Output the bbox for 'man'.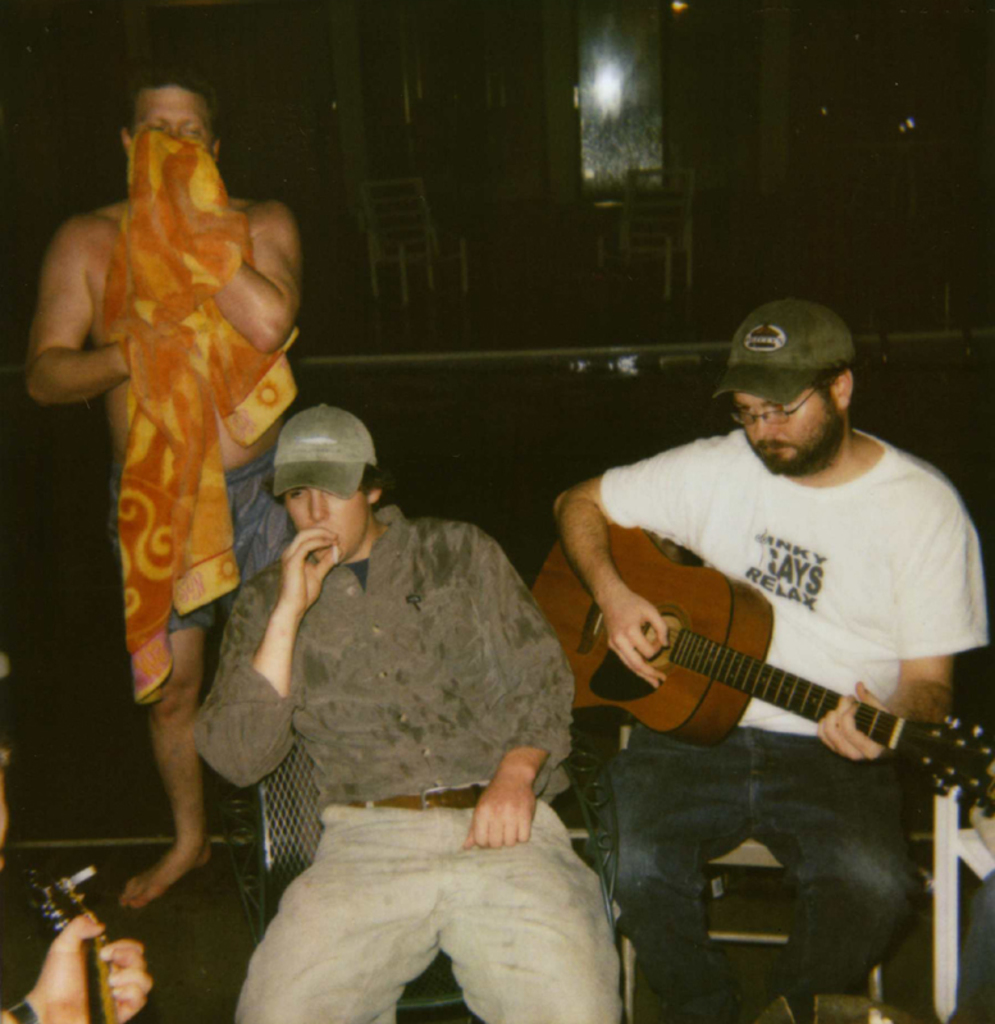
[x1=191, y1=404, x2=624, y2=1023].
